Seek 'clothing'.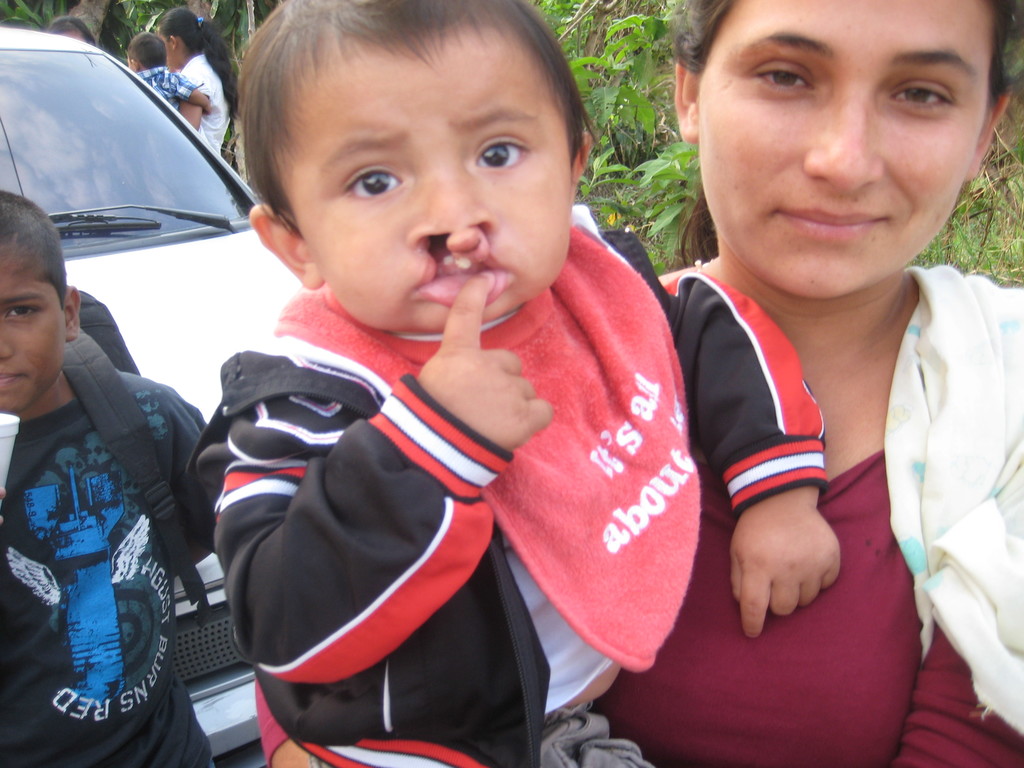
bbox=(668, 207, 1002, 707).
